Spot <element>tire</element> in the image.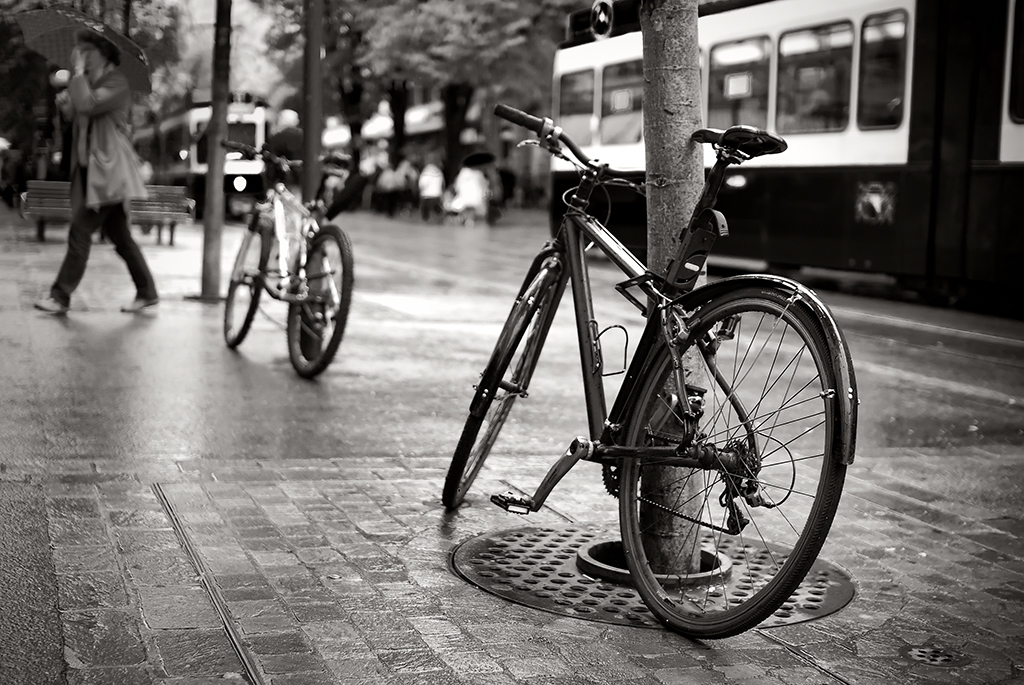
<element>tire</element> found at 598 271 840 641.
